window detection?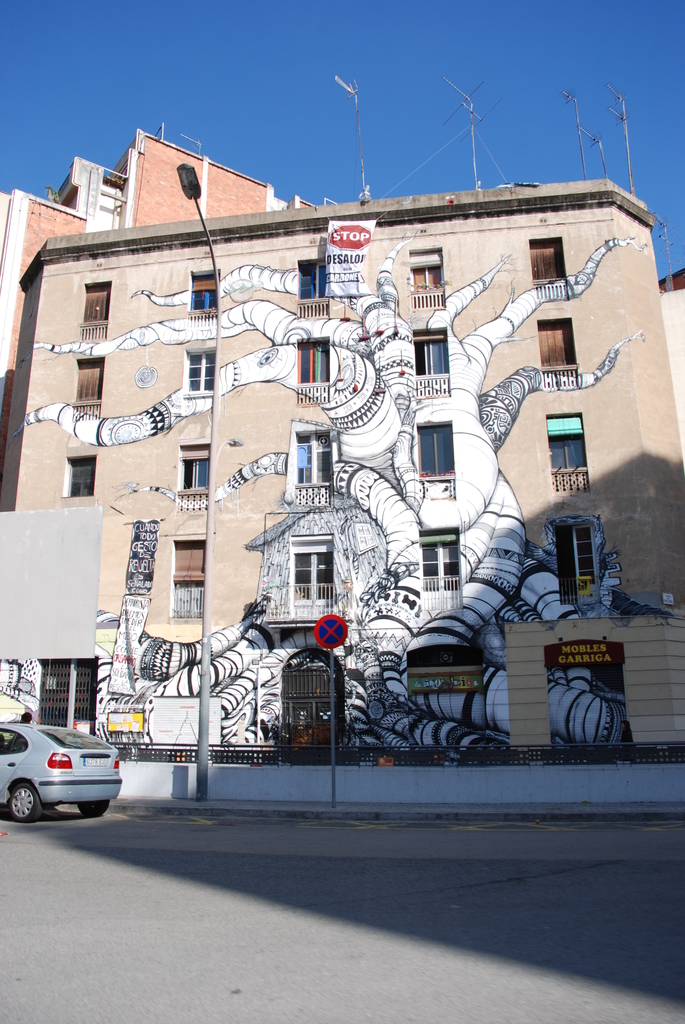
bbox=[178, 445, 206, 493]
